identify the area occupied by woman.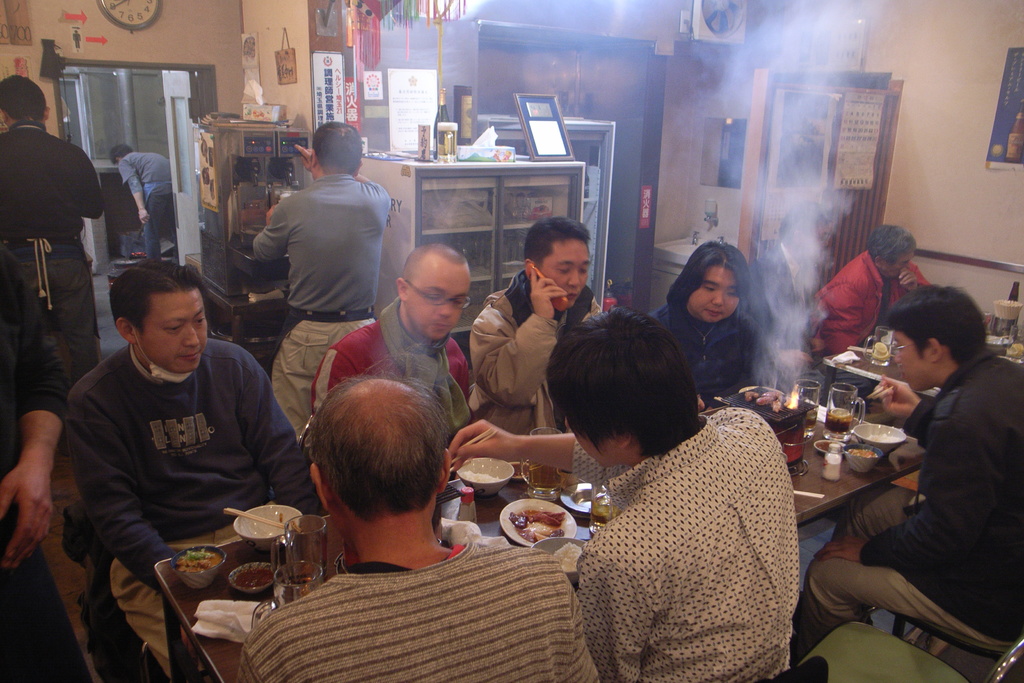
Area: select_region(665, 238, 790, 406).
